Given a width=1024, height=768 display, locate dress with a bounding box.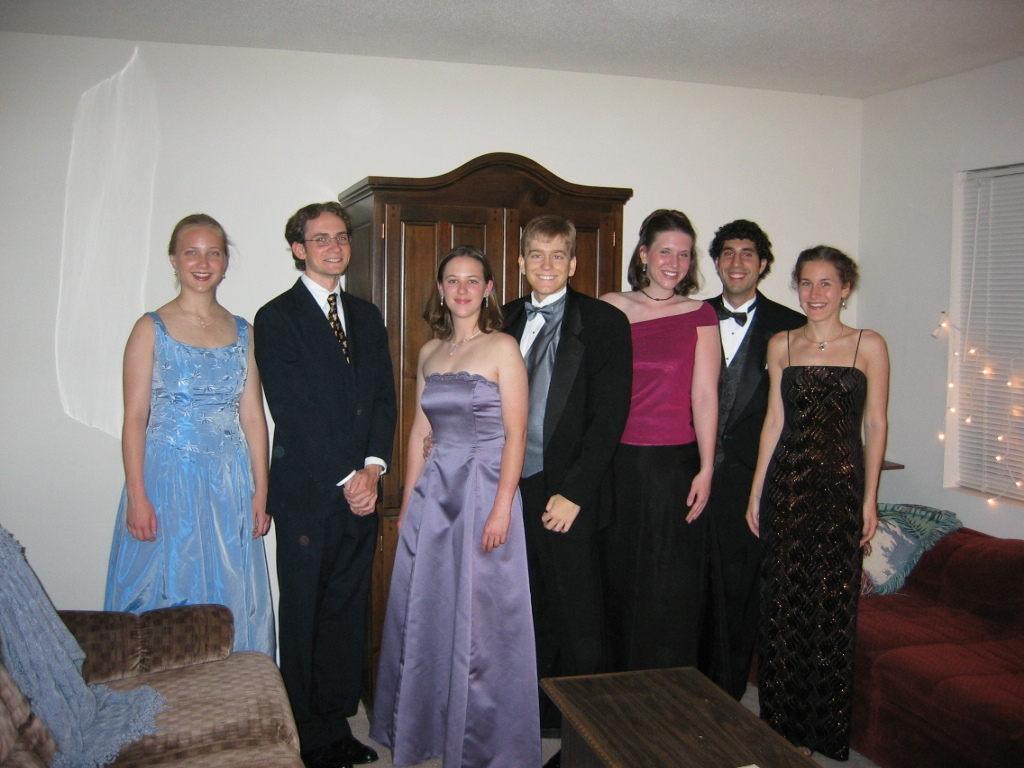
Located: [left=105, top=311, right=276, bottom=659].
